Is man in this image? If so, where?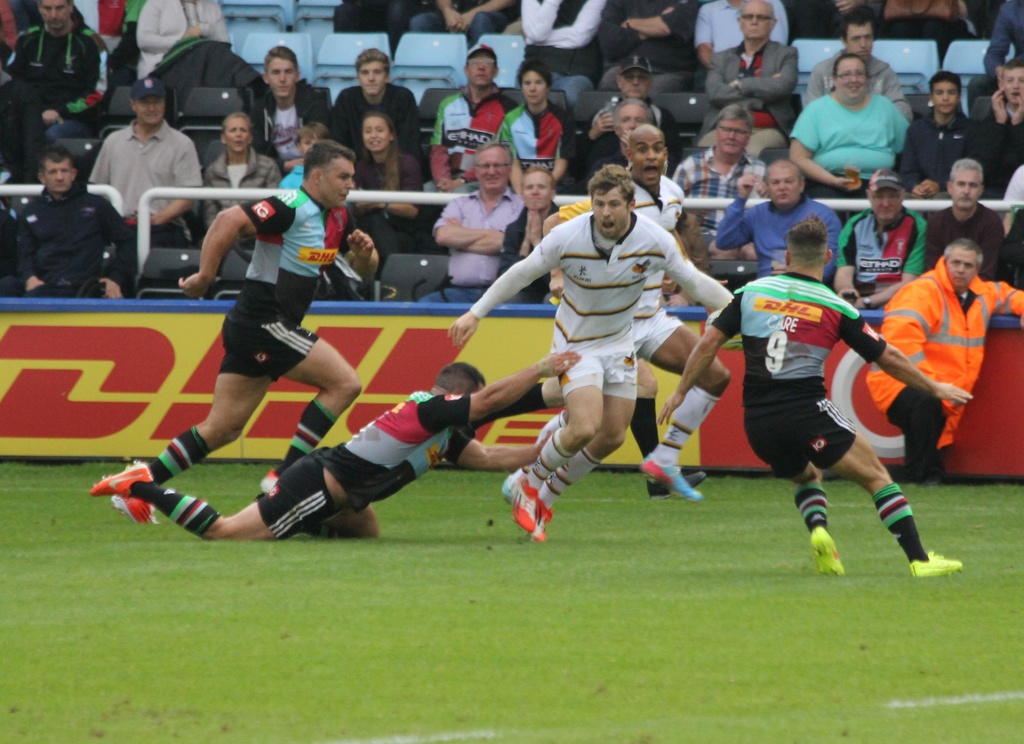
Yes, at l=522, t=0, r=607, b=109.
